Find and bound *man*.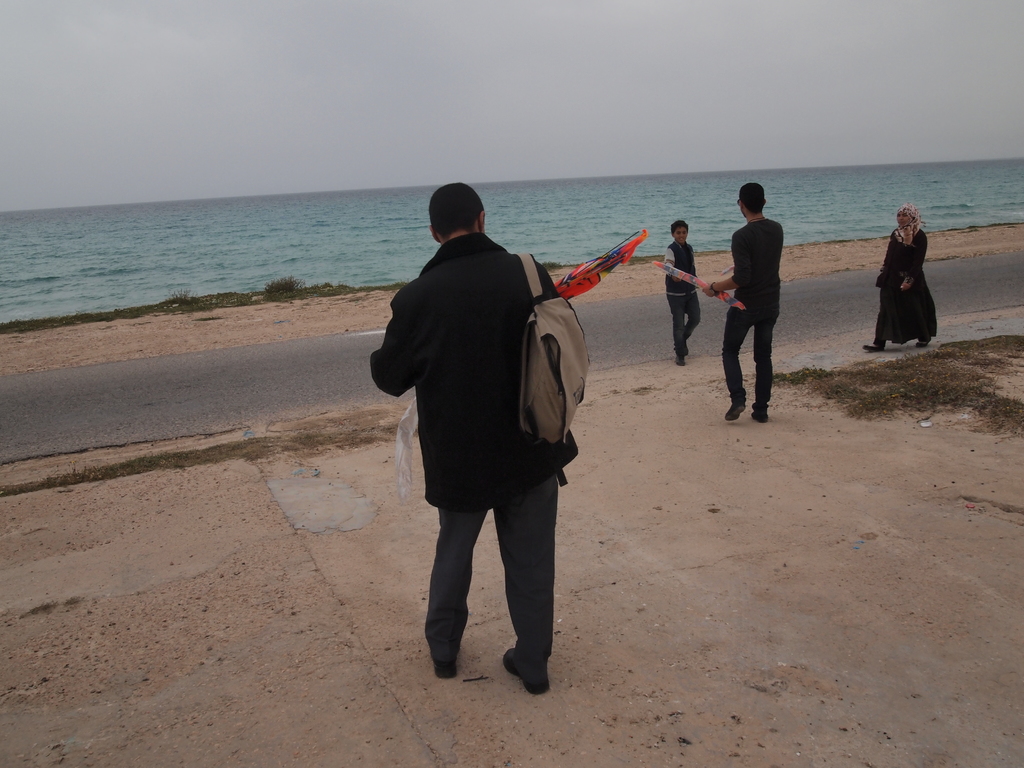
Bound: [left=701, top=180, right=786, bottom=428].
